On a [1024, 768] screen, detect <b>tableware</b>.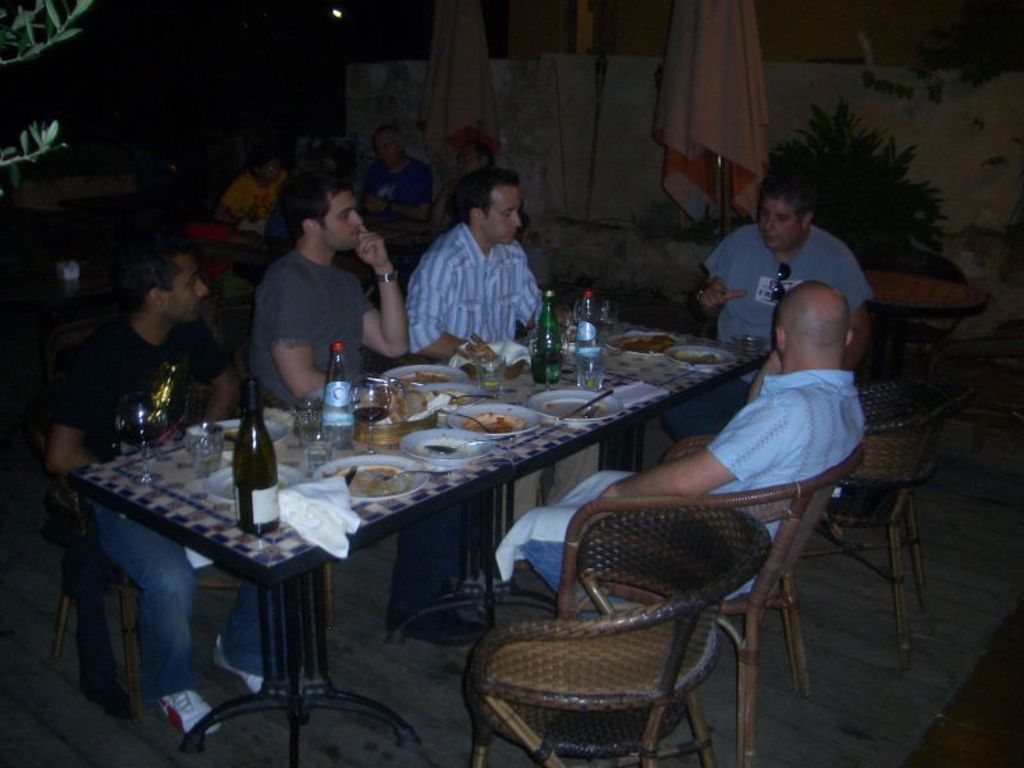
(663,340,732,369).
